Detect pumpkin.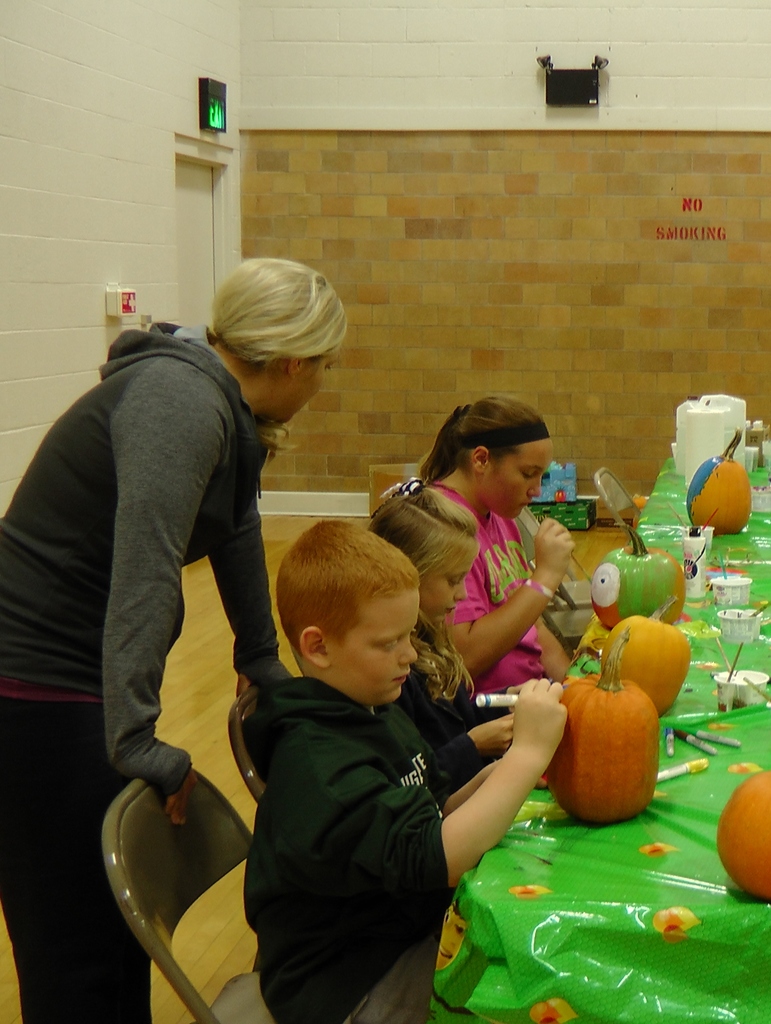
Detected at (688, 424, 753, 536).
